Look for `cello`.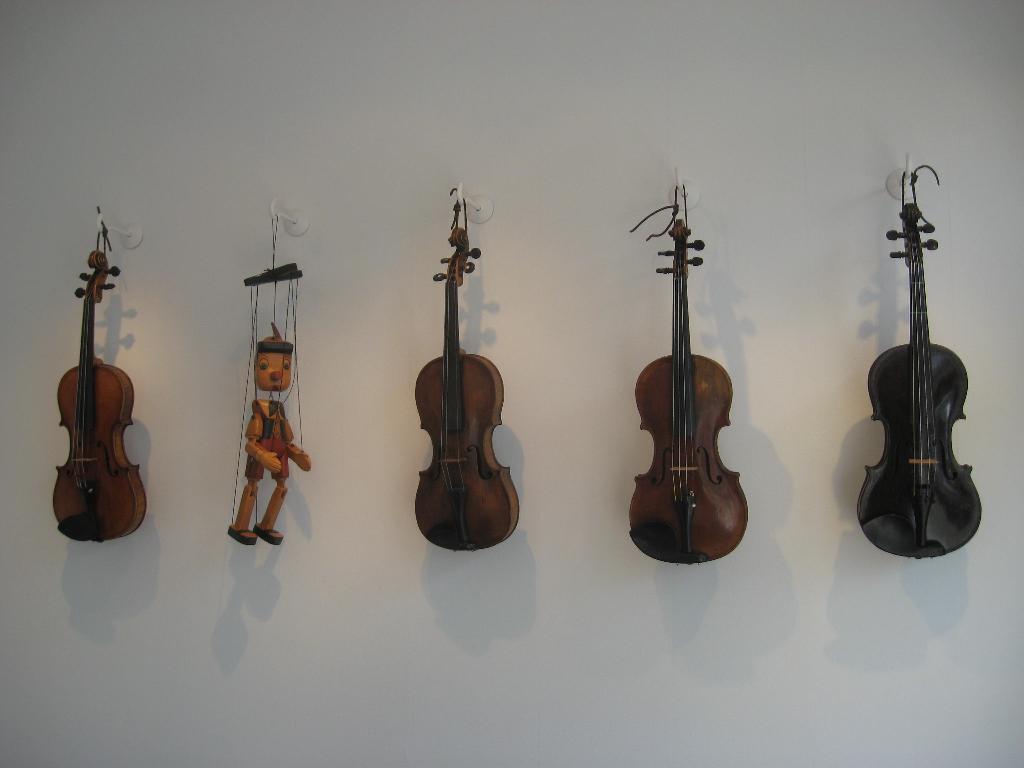
Found: x1=632, y1=216, x2=749, y2=569.
